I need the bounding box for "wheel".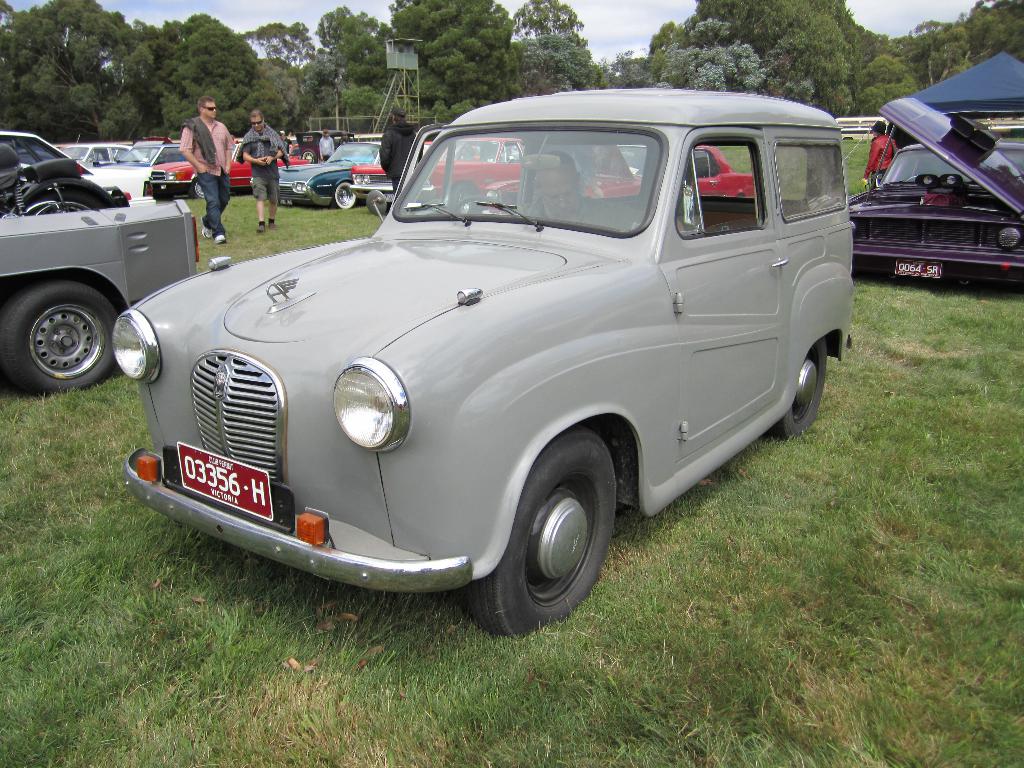
Here it is: <region>188, 180, 205, 202</region>.
